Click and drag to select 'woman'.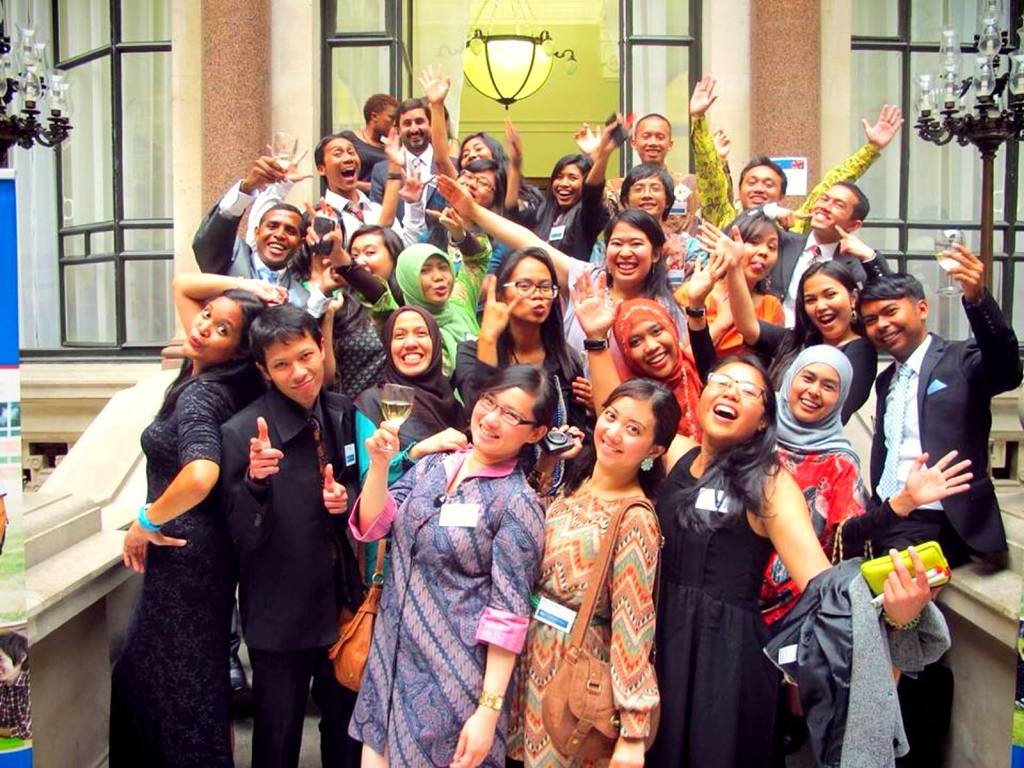
Selection: <region>591, 299, 711, 485</region>.
